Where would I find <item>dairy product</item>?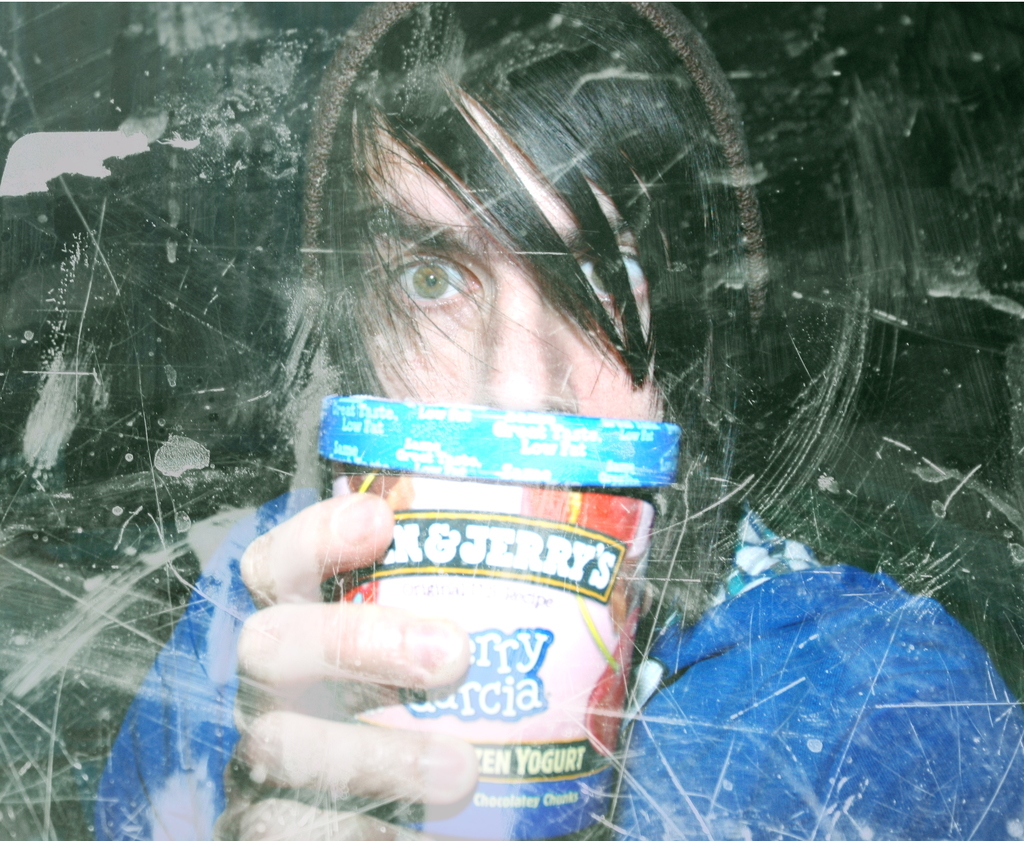
At 325 405 660 825.
